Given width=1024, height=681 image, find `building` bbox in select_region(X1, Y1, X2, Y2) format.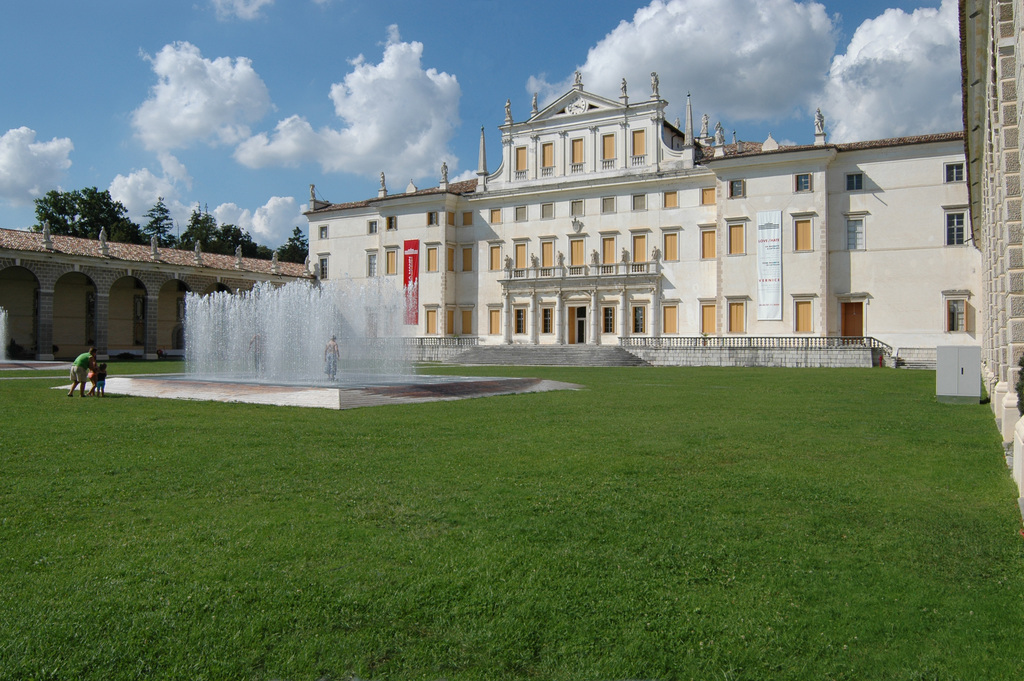
select_region(0, 221, 317, 367).
